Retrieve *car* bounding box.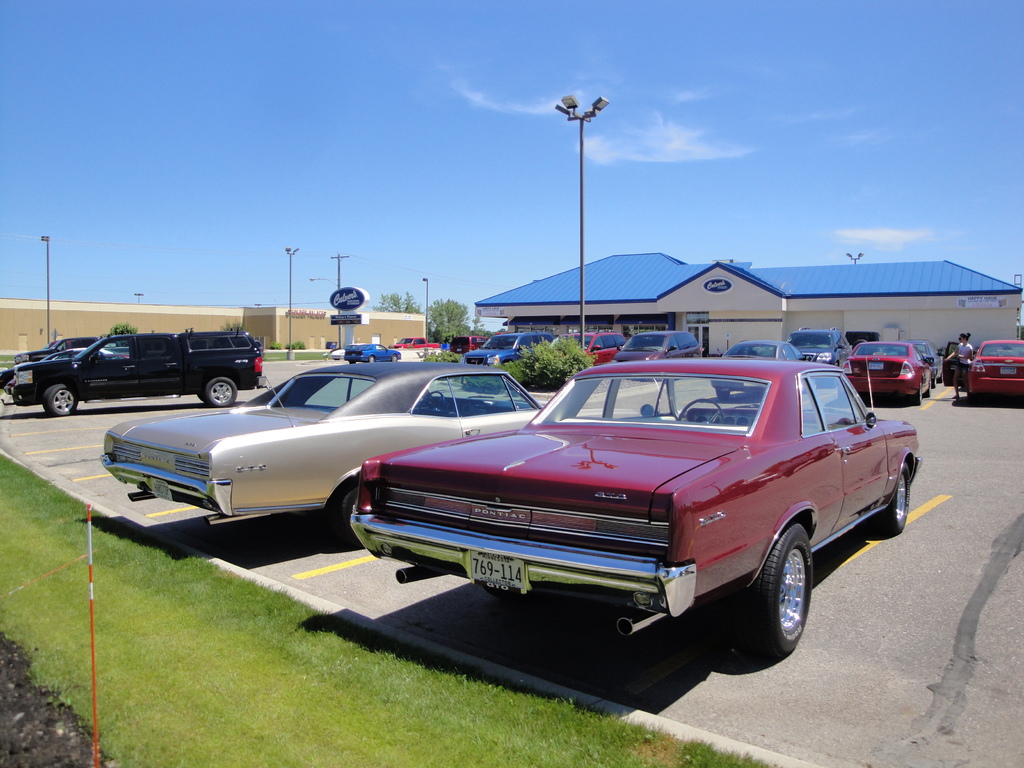
Bounding box: BBox(447, 335, 493, 353).
